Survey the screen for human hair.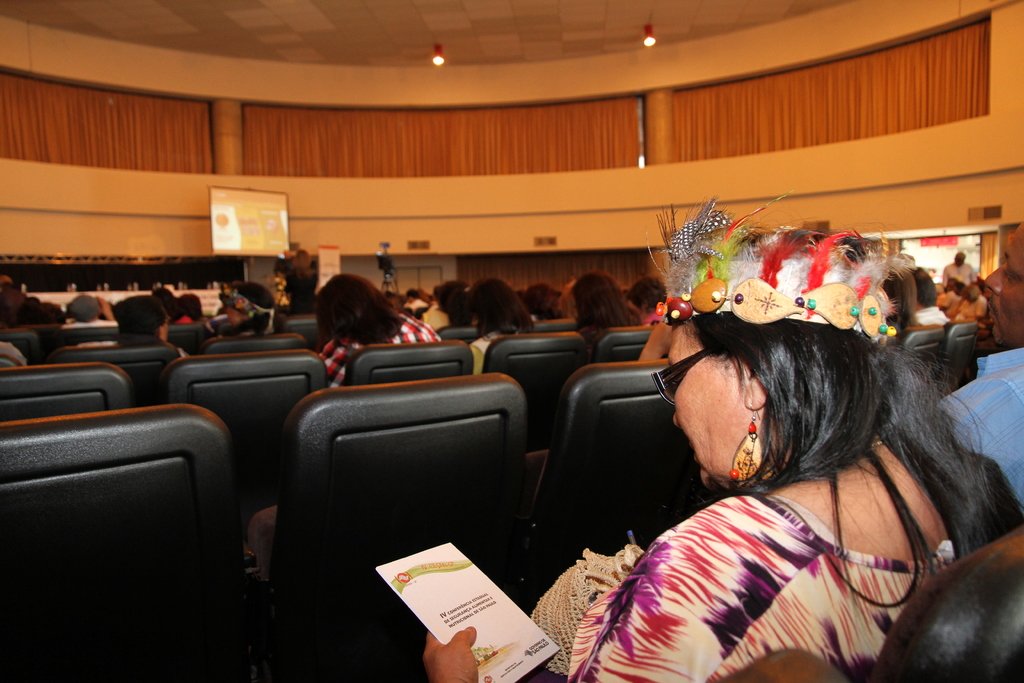
Survey found: select_region(463, 274, 534, 339).
